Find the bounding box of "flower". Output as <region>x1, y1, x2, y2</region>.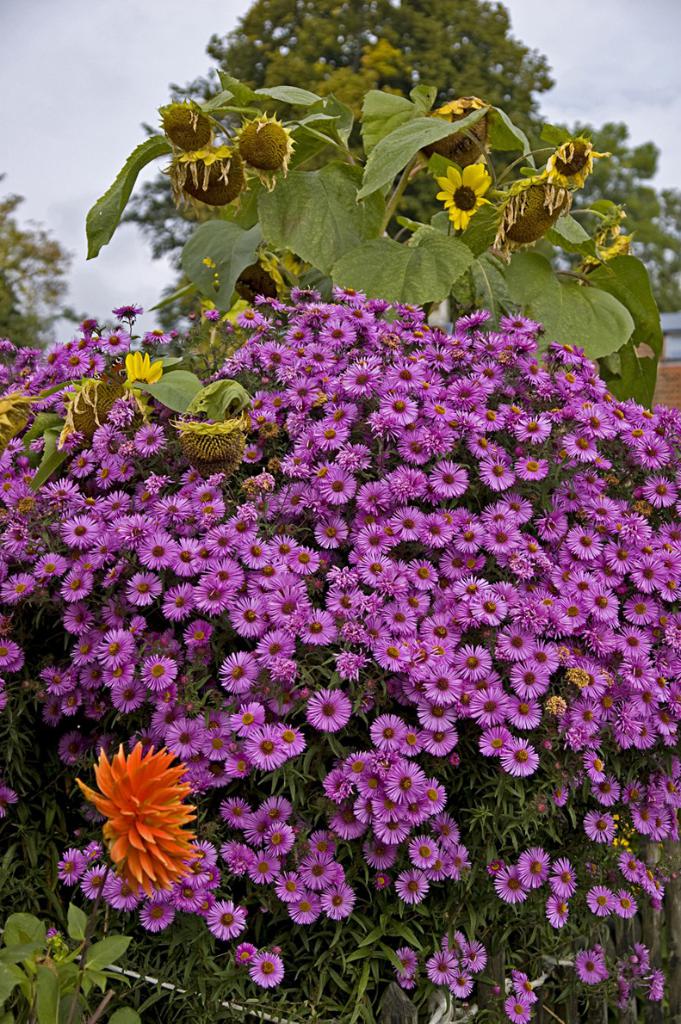
<region>398, 965, 418, 986</region>.
